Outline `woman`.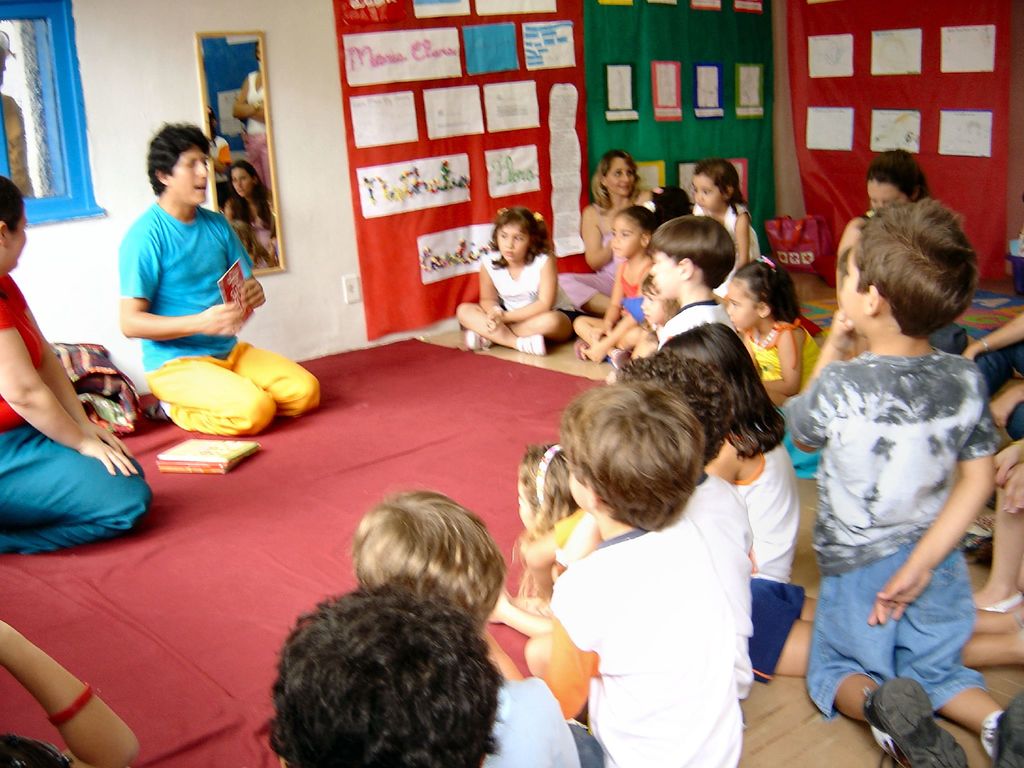
Outline: bbox=[0, 174, 144, 549].
